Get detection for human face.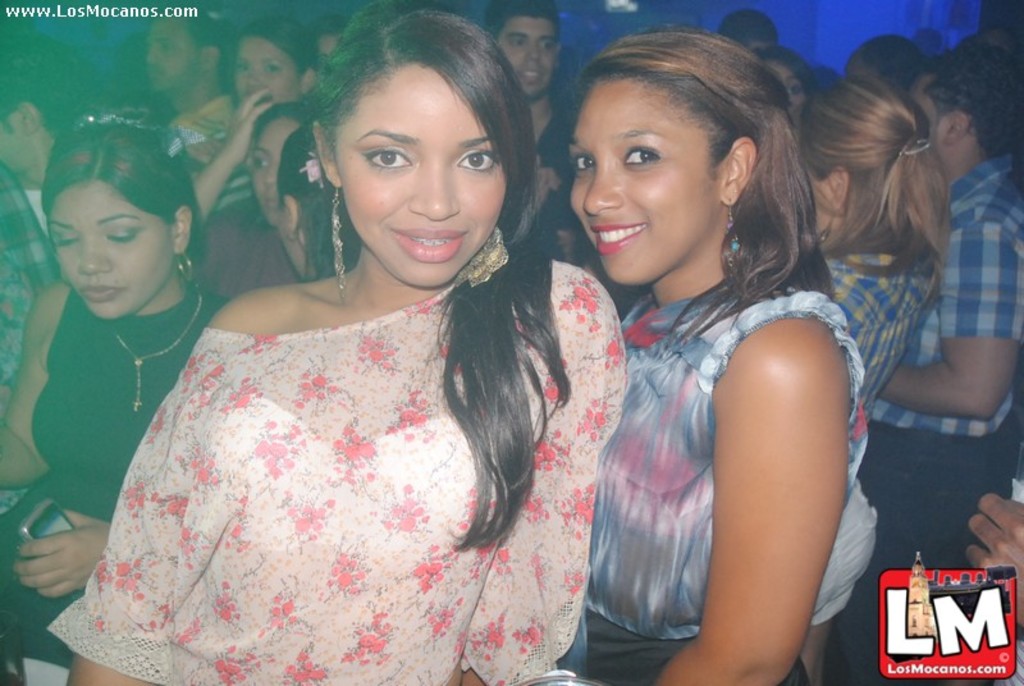
Detection: (left=498, top=14, right=561, bottom=99).
